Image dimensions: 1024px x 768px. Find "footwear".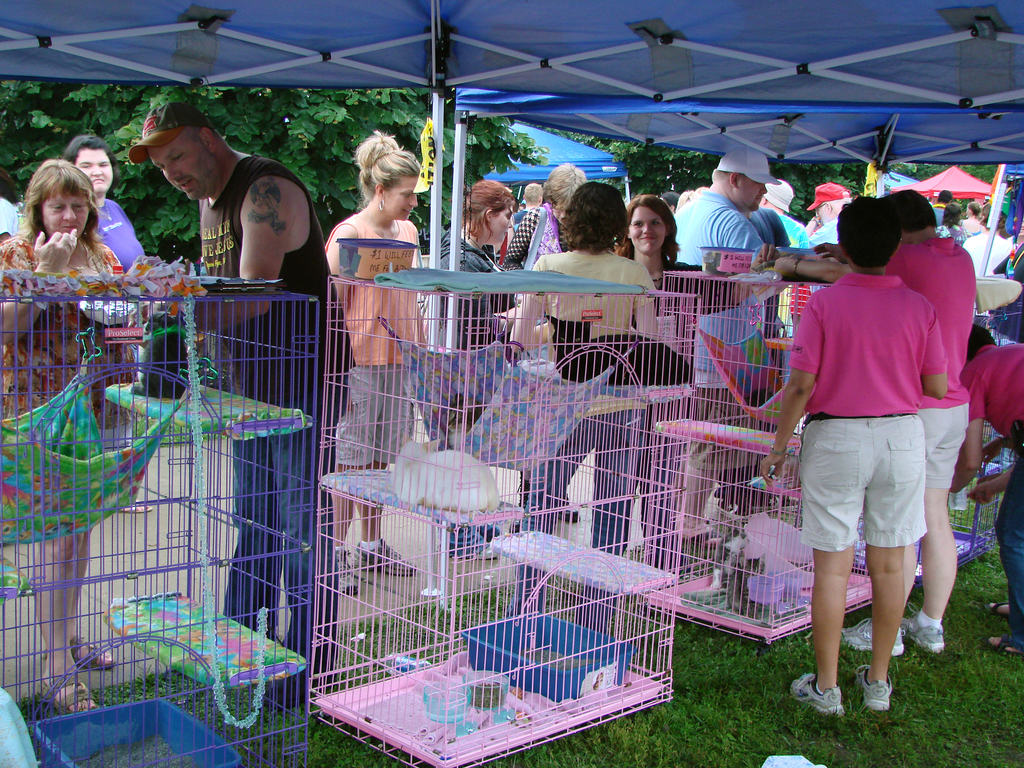
[left=556, top=490, right=579, bottom=523].
